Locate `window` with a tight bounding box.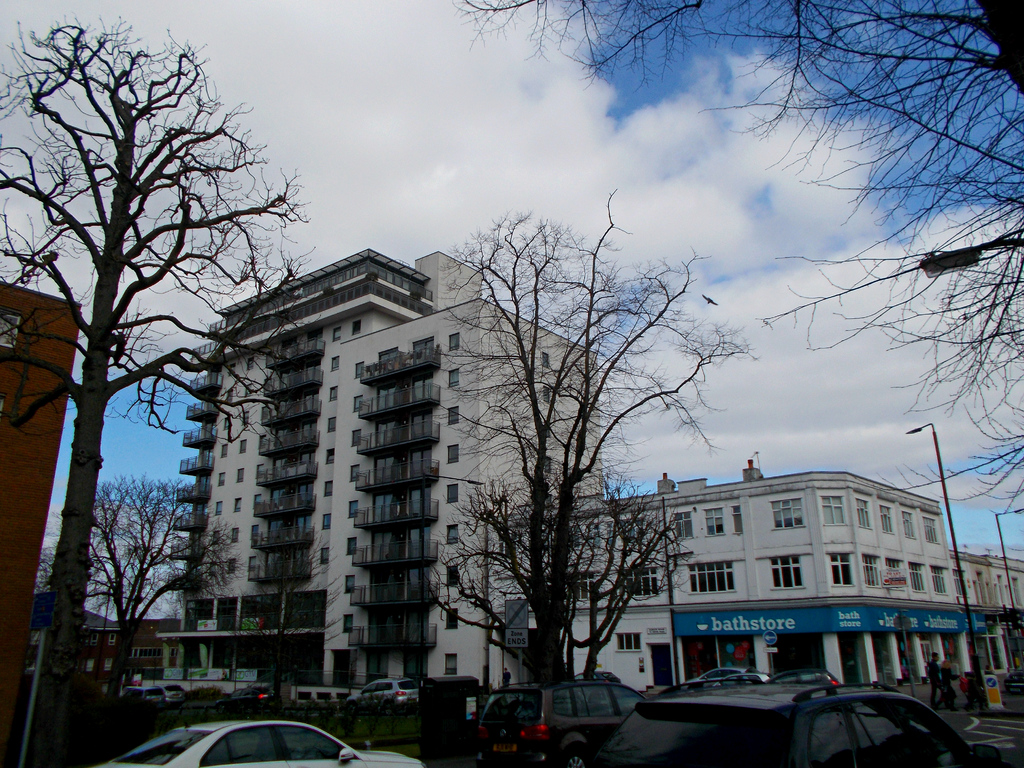
<region>348, 535, 358, 556</region>.
